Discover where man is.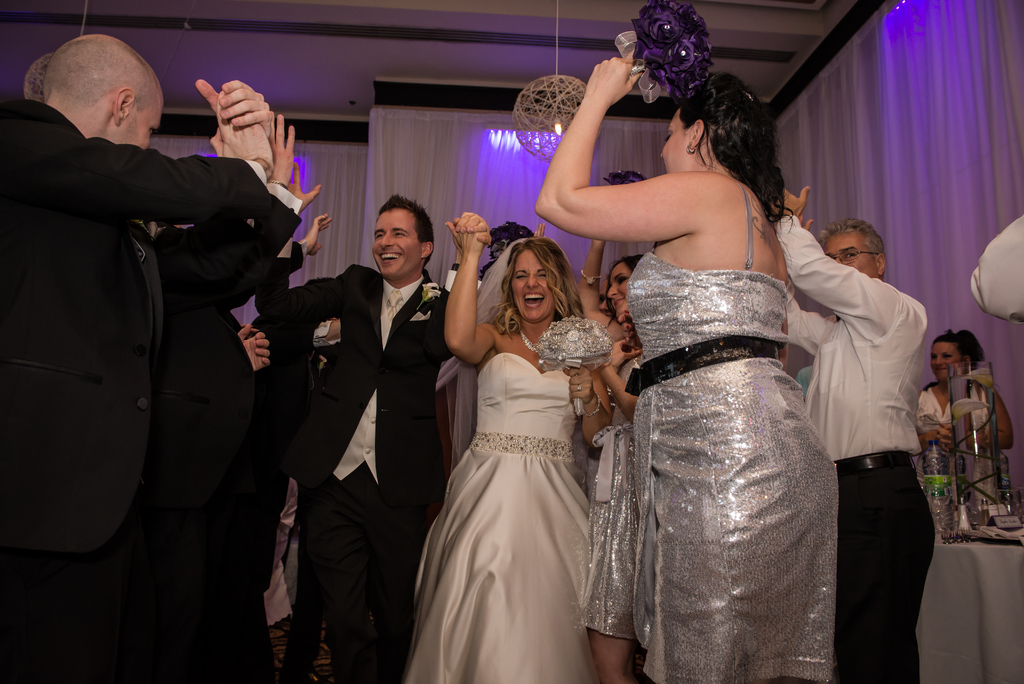
Discovered at bbox=[253, 161, 493, 683].
